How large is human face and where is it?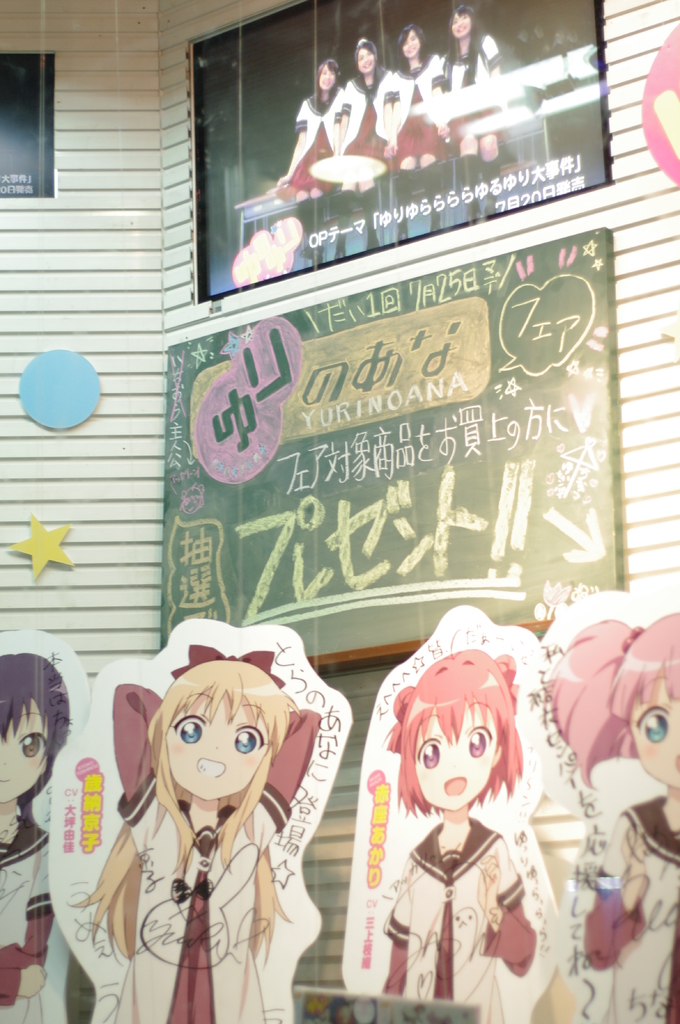
Bounding box: (6,706,55,797).
